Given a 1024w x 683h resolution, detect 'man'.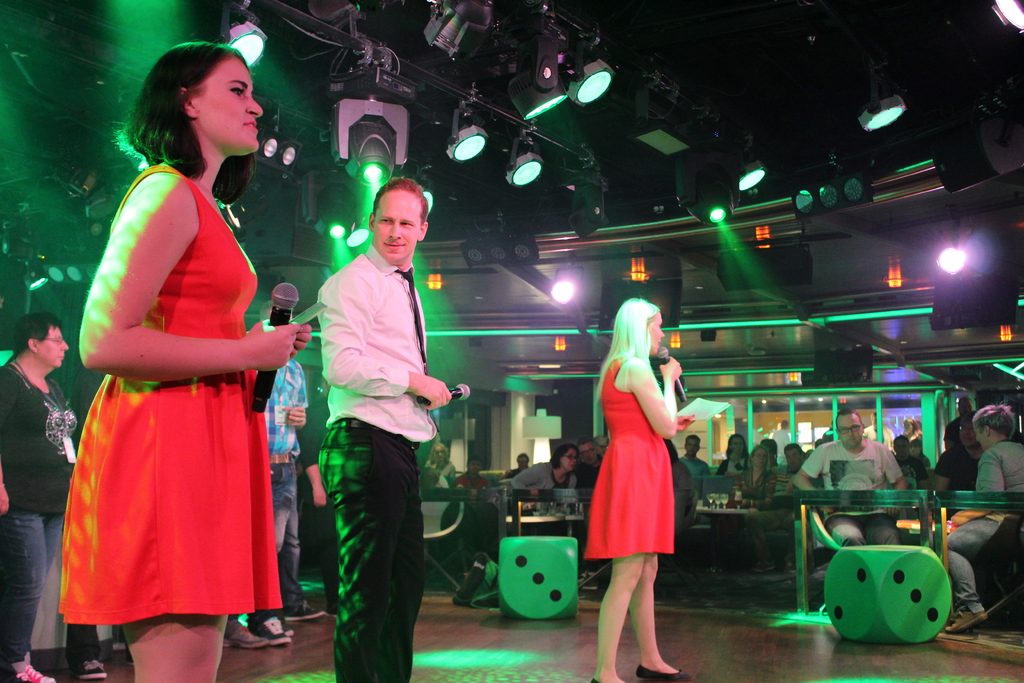
<box>426,441,455,483</box>.
